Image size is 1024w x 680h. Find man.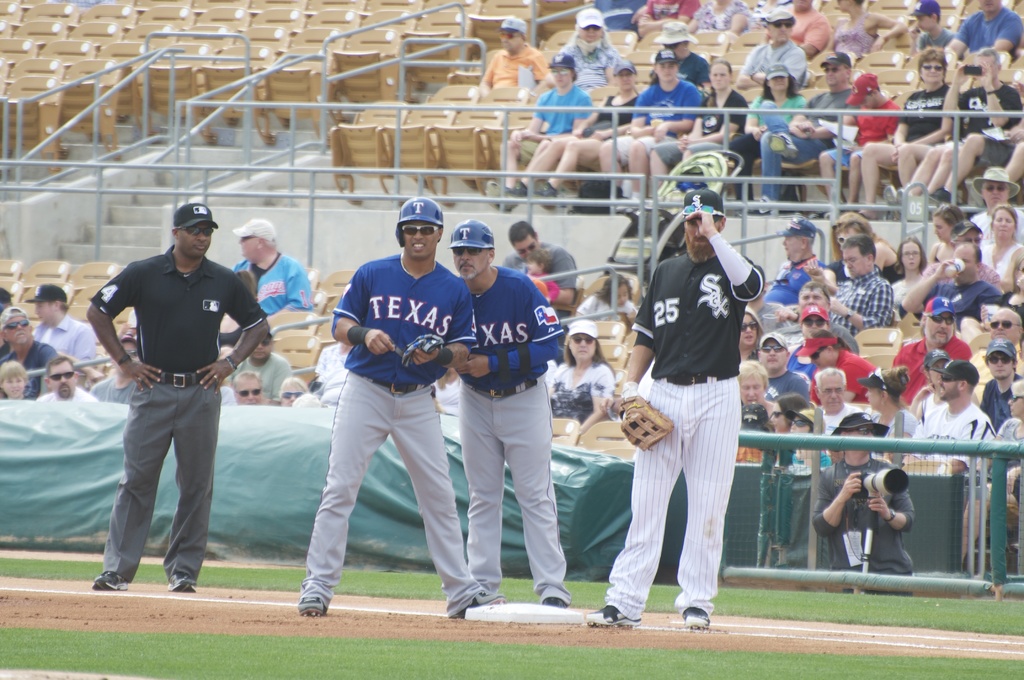
(739,53,861,217).
